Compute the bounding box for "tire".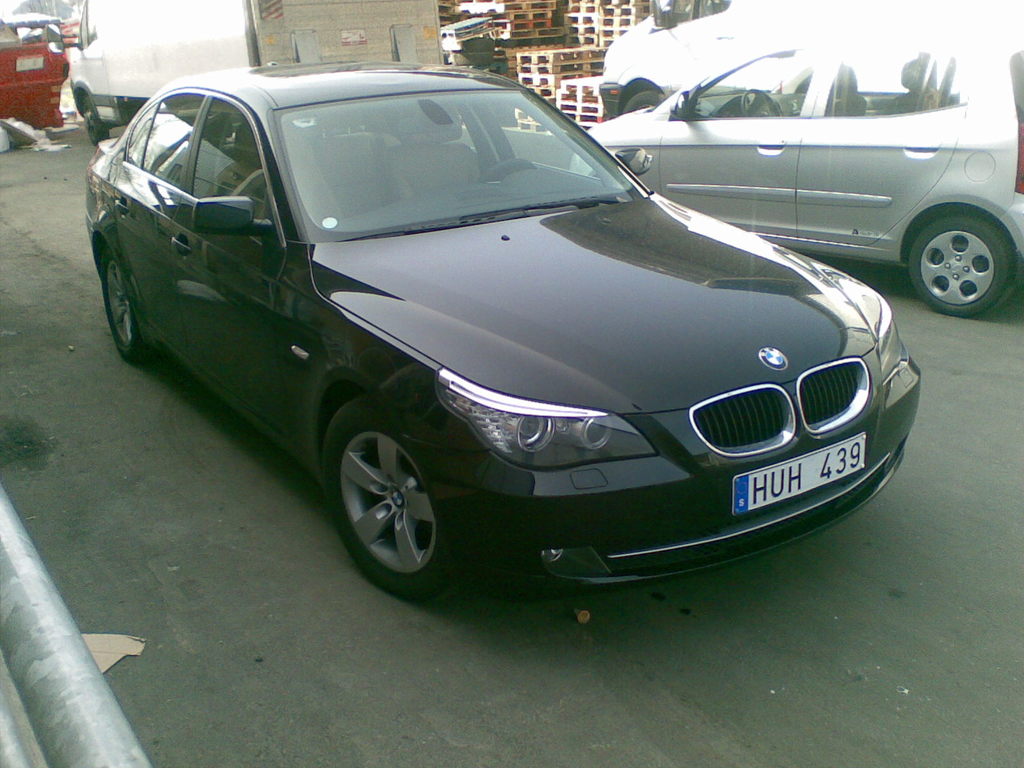
[906,214,1017,320].
